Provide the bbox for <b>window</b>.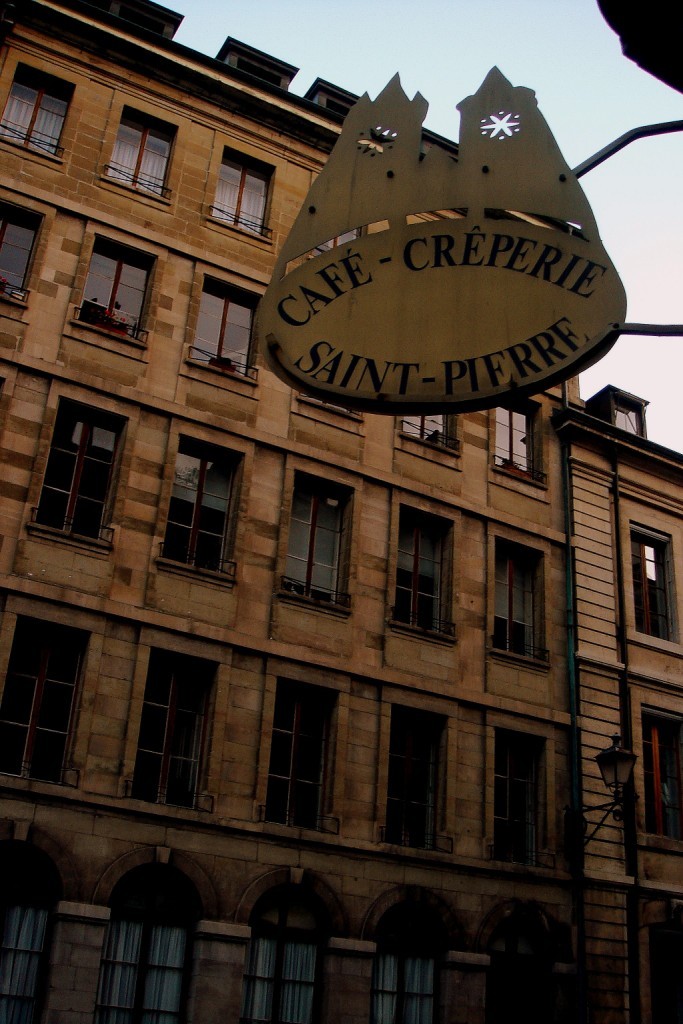
bbox(387, 715, 451, 846).
